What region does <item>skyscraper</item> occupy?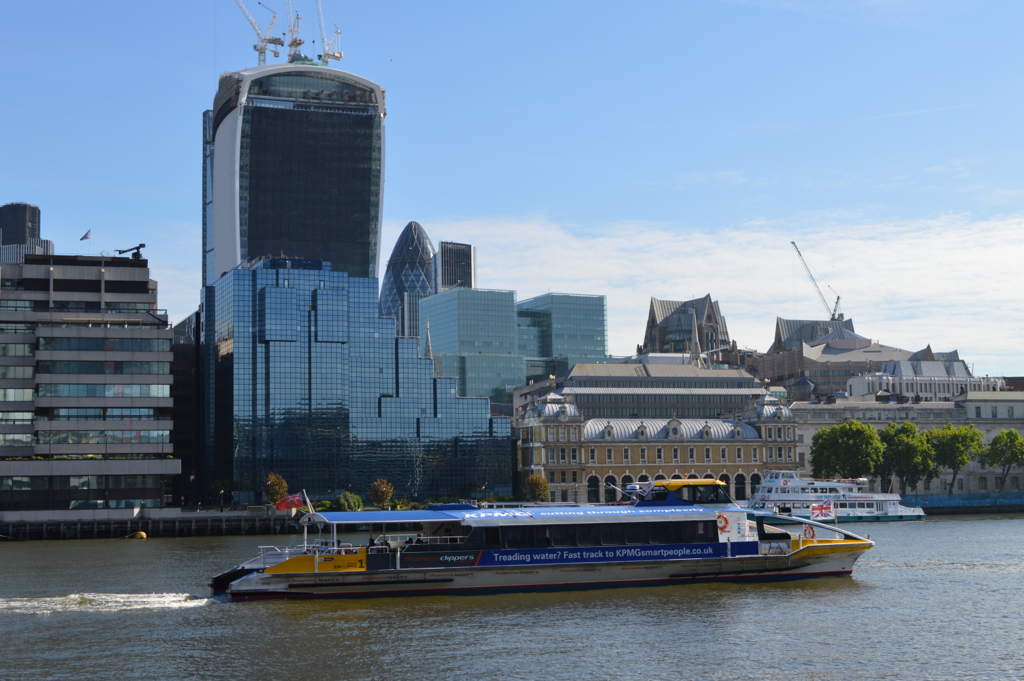
bbox=[374, 213, 435, 338].
